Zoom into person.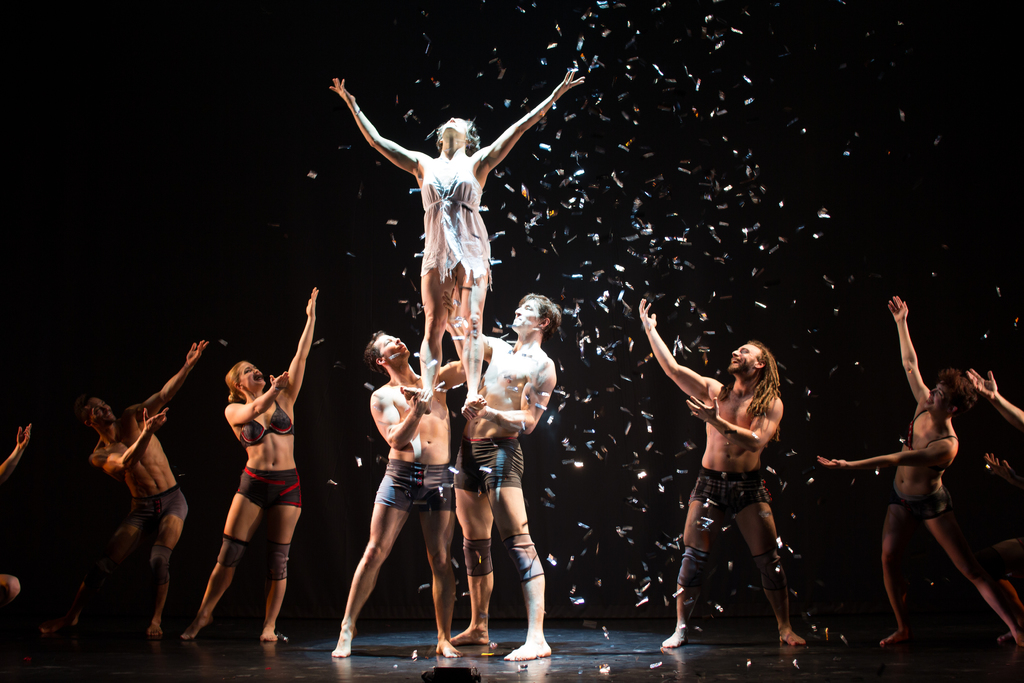
Zoom target: (x1=179, y1=288, x2=319, y2=642).
